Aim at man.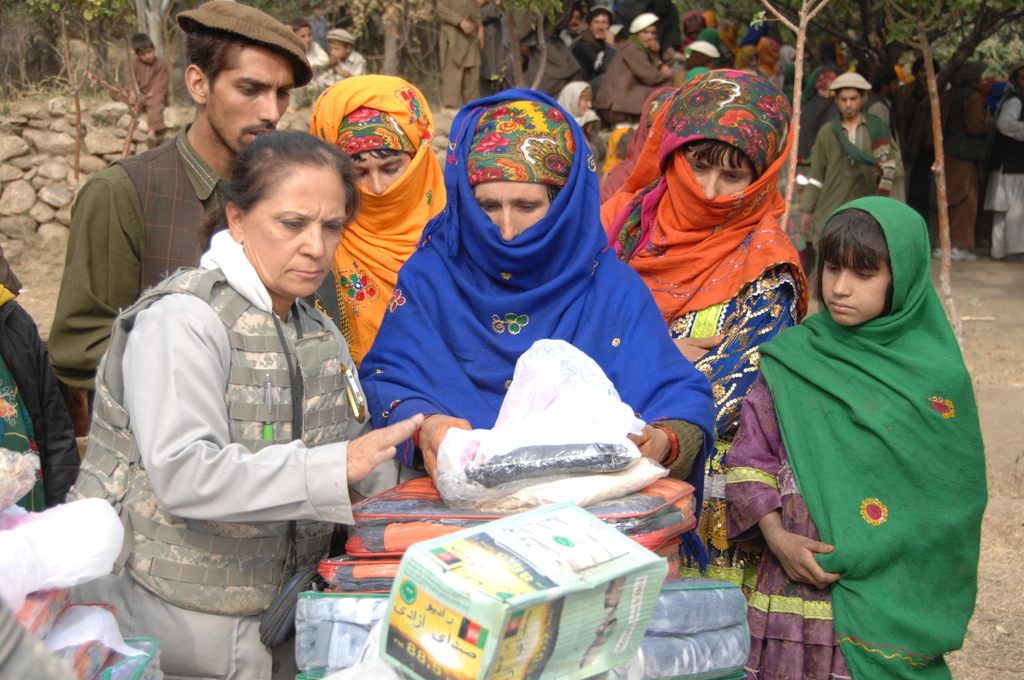
Aimed at rect(595, 9, 670, 124).
